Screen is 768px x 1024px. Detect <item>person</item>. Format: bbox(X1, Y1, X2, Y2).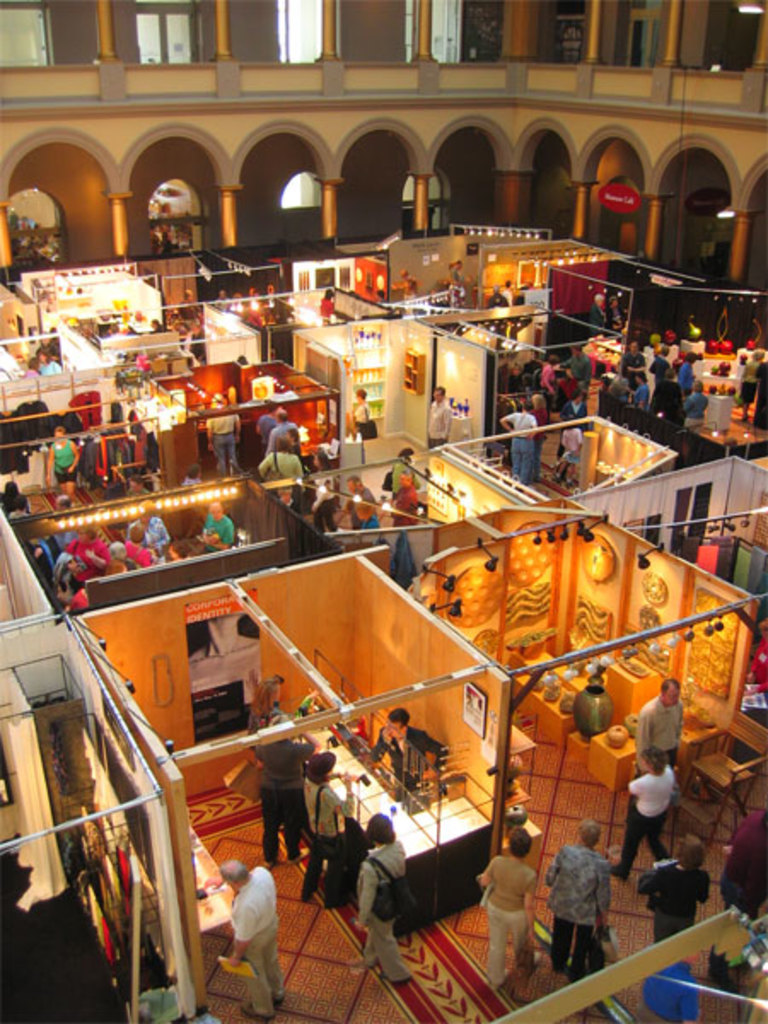
bbox(237, 676, 285, 759).
